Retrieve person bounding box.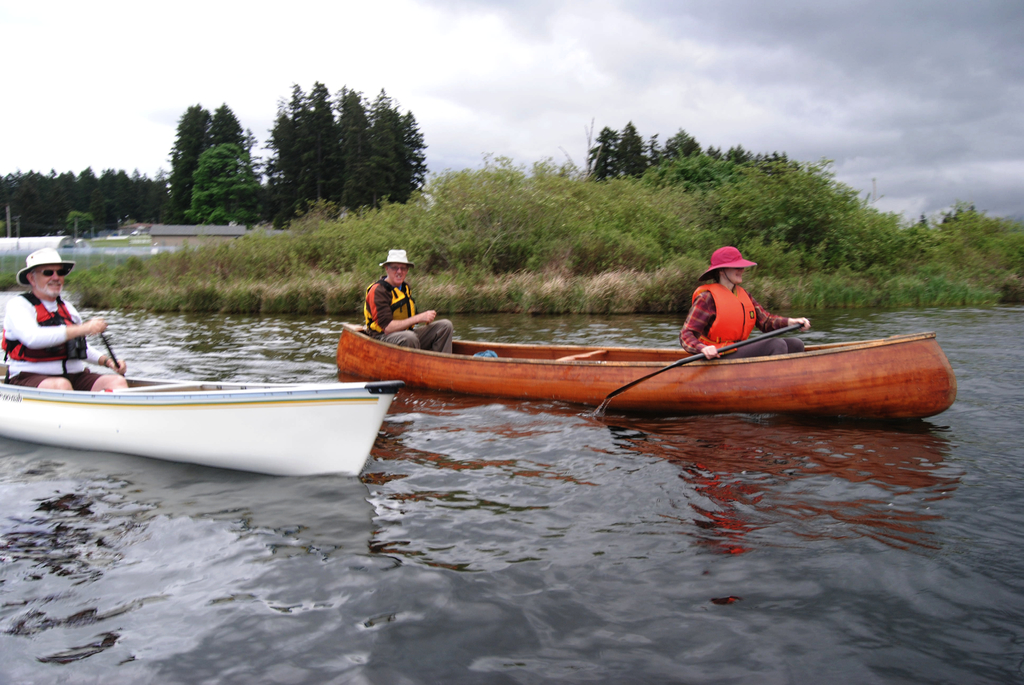
Bounding box: detection(687, 254, 776, 359).
